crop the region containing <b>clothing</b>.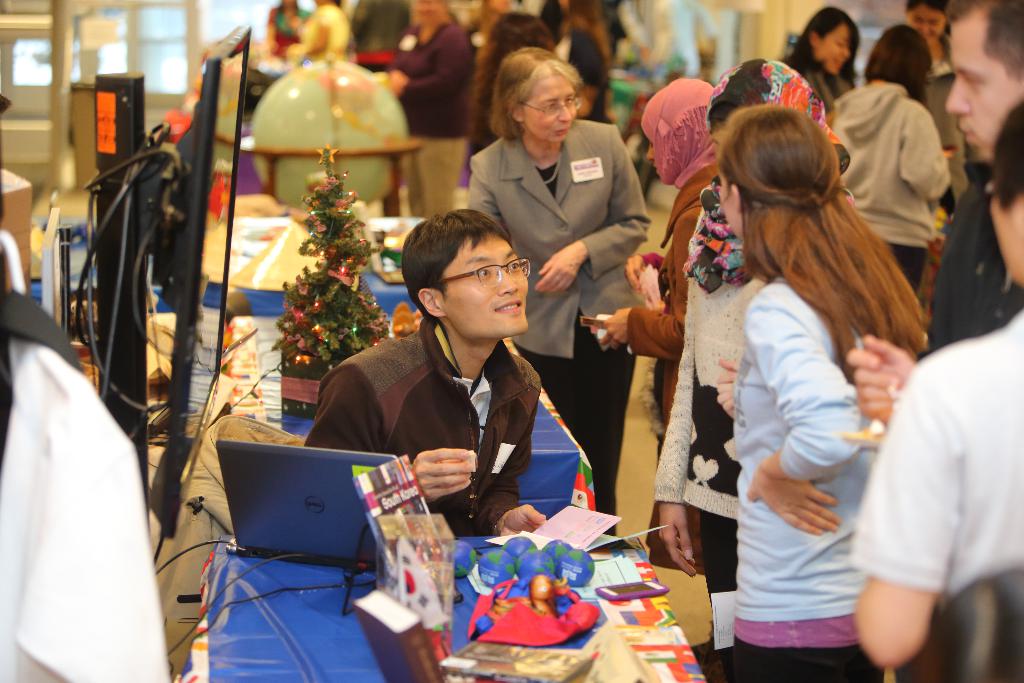
Crop region: BBox(824, 78, 942, 286).
